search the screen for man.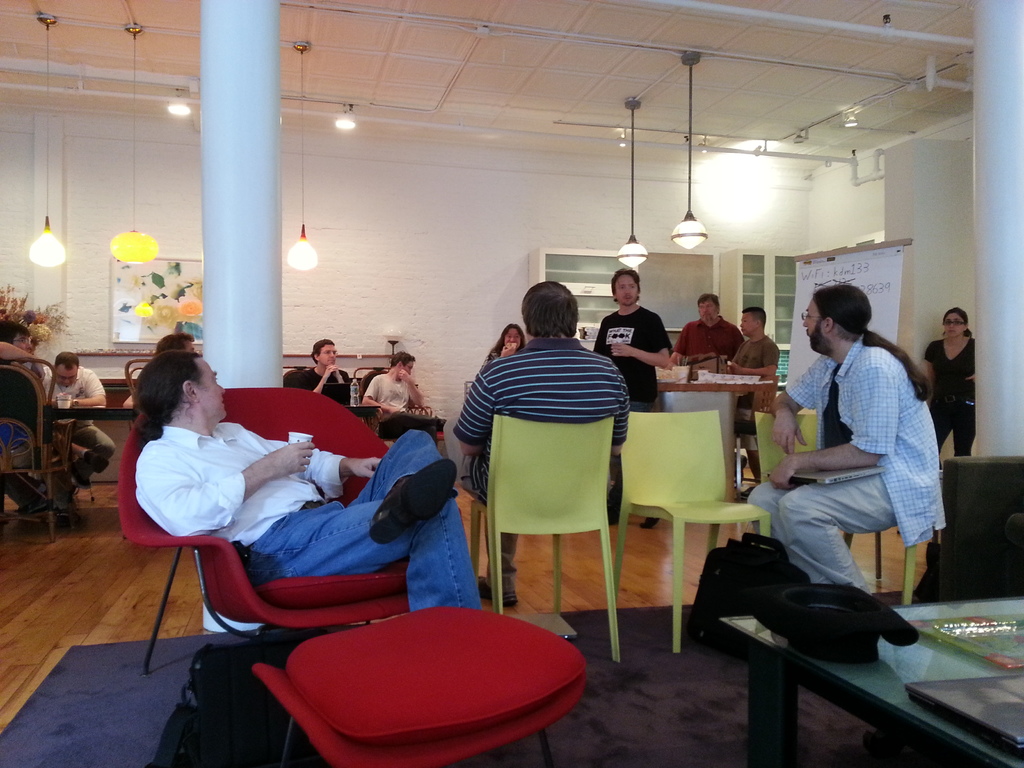
Found at <box>355,348,439,444</box>.
